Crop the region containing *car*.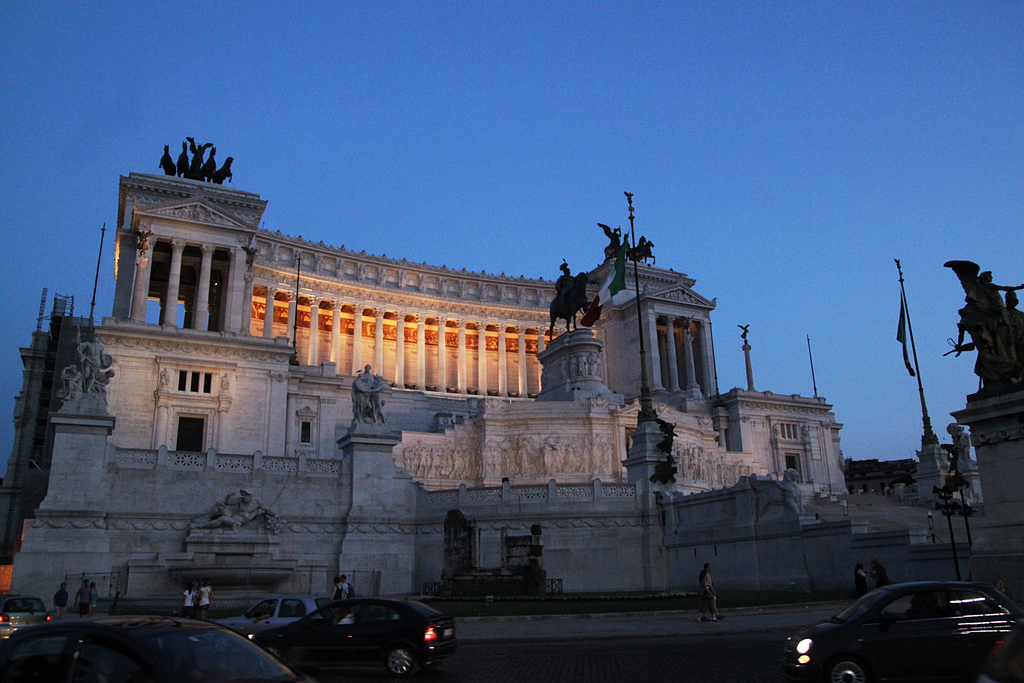
Crop region: l=0, t=612, r=290, b=682.
